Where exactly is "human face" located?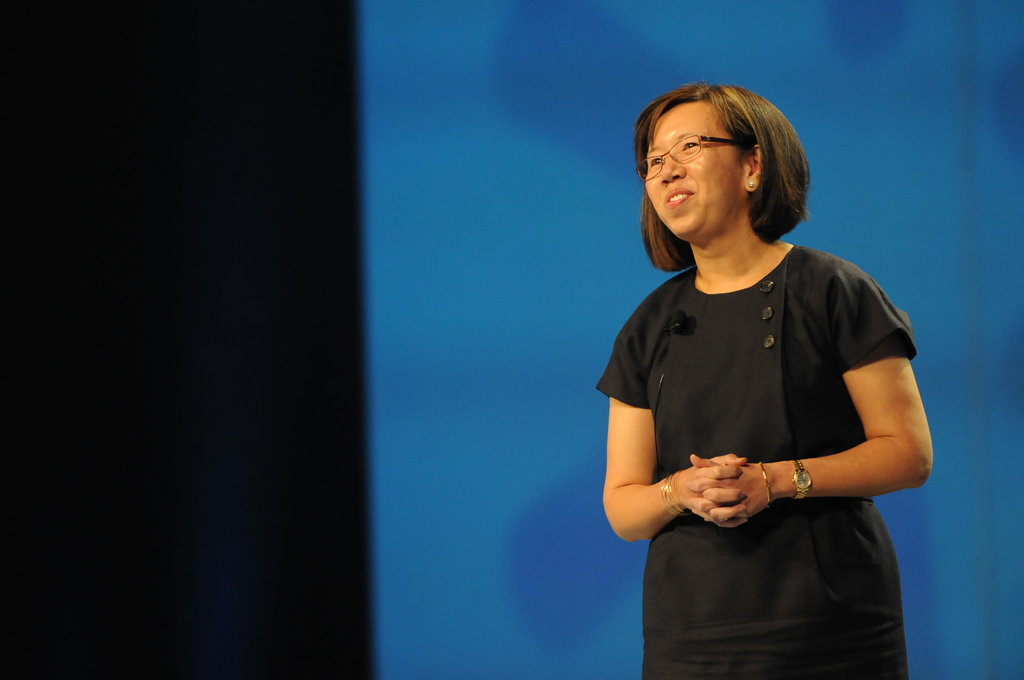
Its bounding box is 646:97:742:238.
